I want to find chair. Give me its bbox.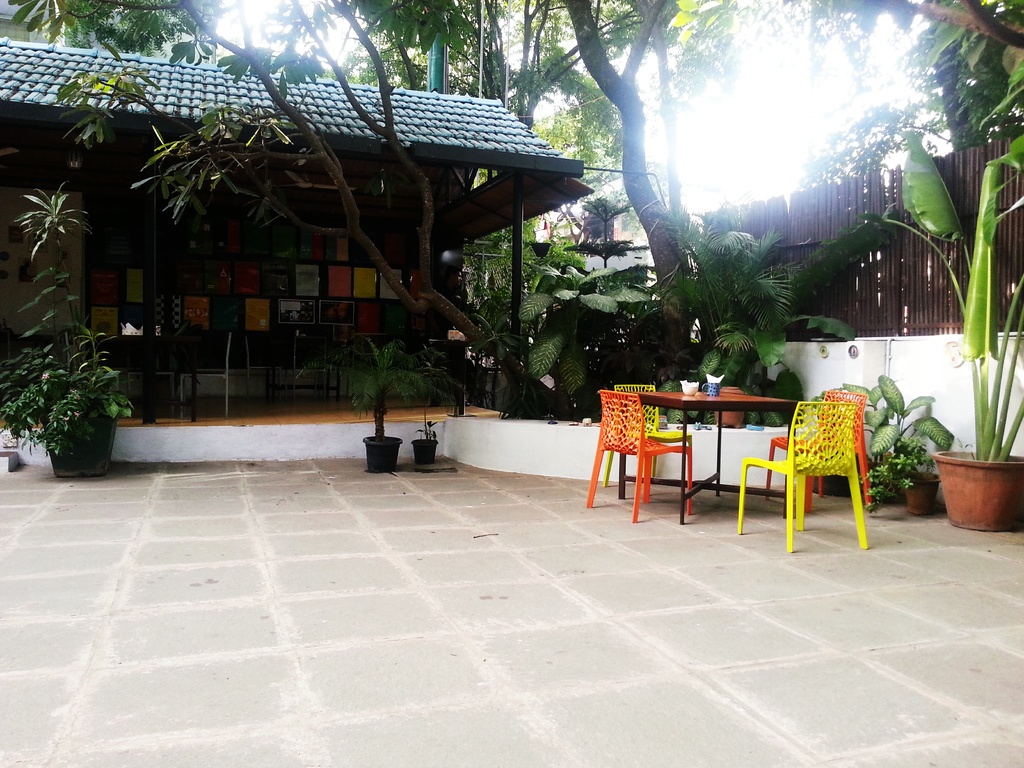
[x1=239, y1=332, x2=285, y2=406].
